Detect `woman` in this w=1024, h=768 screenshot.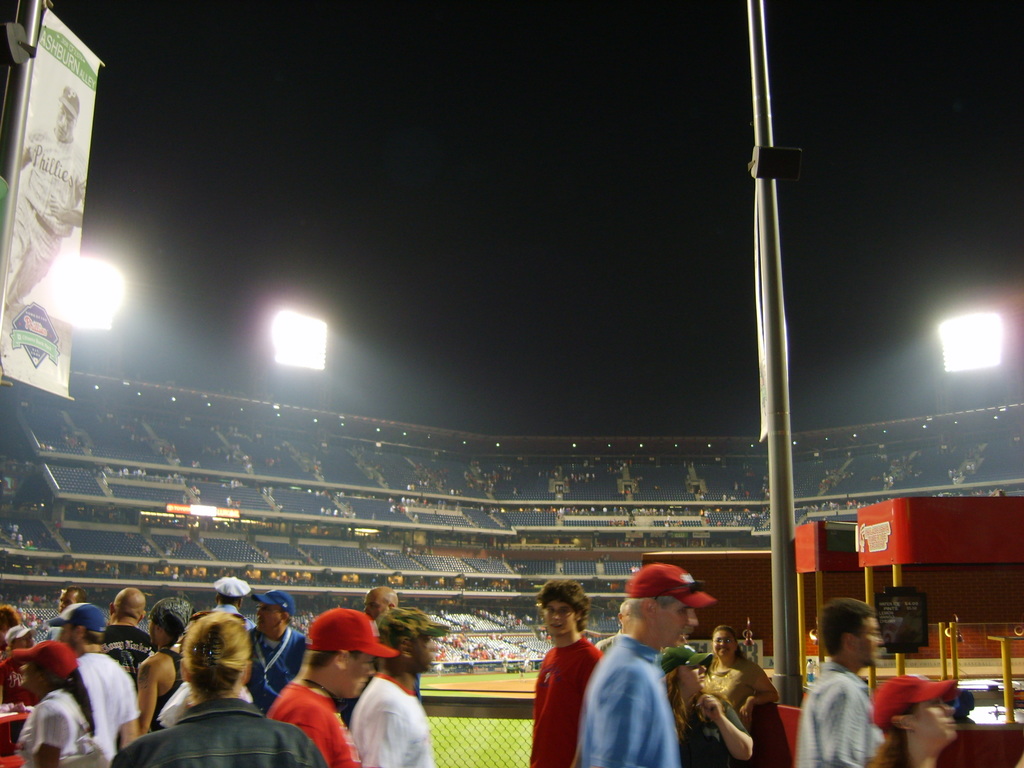
Detection: 14, 634, 100, 767.
